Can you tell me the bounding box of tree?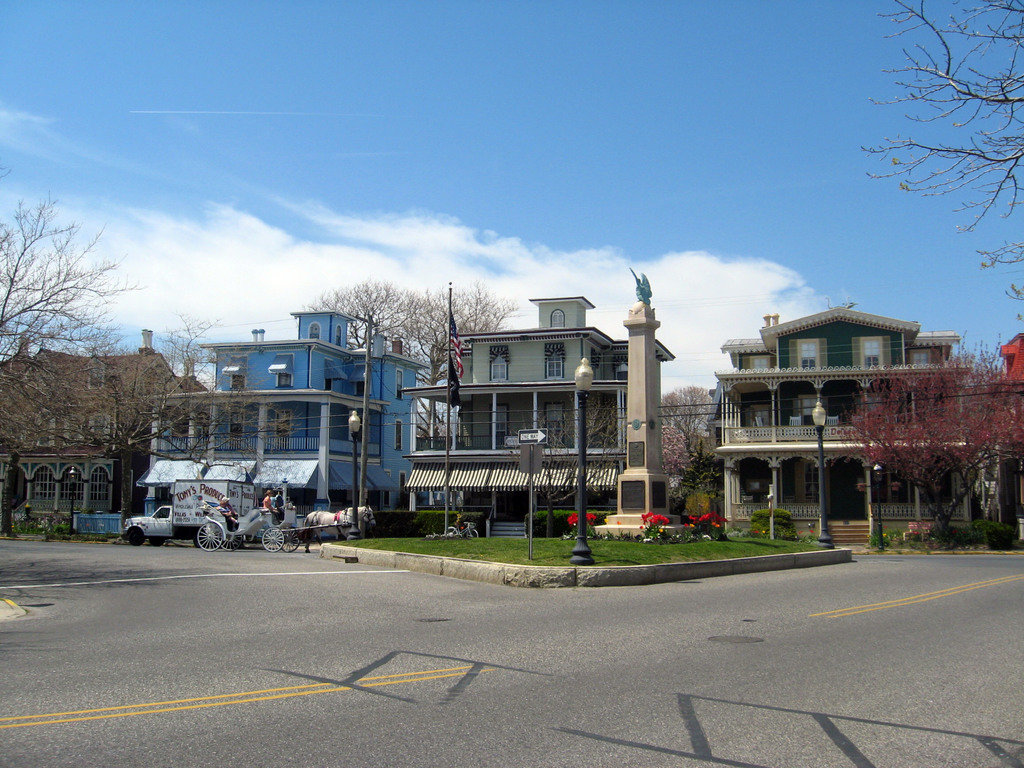
BBox(414, 358, 459, 457).
